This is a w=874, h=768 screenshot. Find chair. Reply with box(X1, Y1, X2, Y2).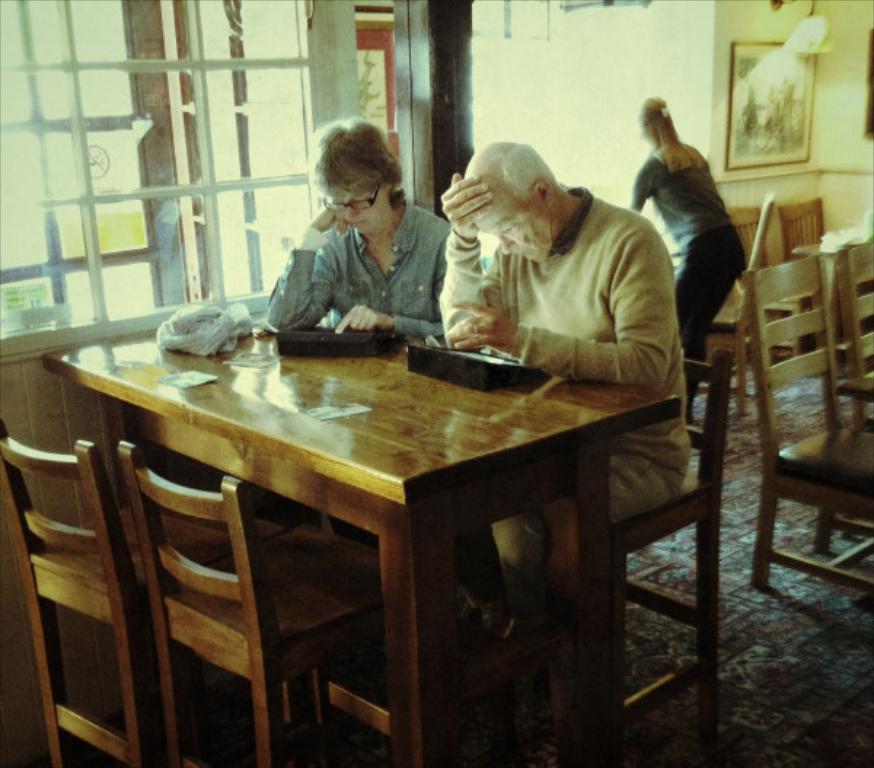
box(462, 347, 736, 767).
